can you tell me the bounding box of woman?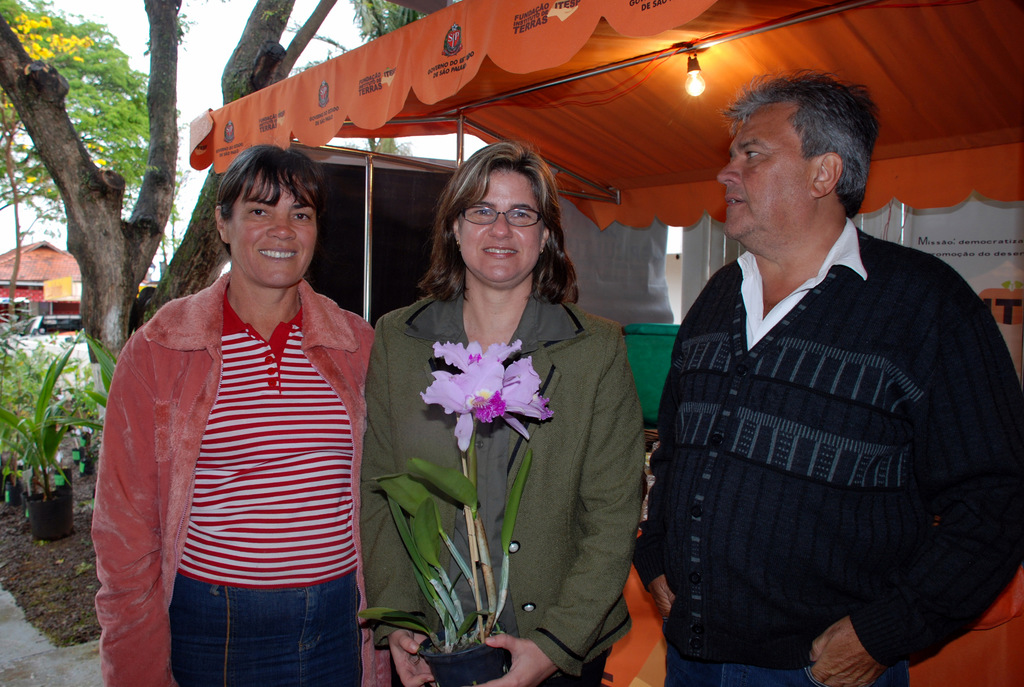
x1=358 y1=139 x2=644 y2=686.
